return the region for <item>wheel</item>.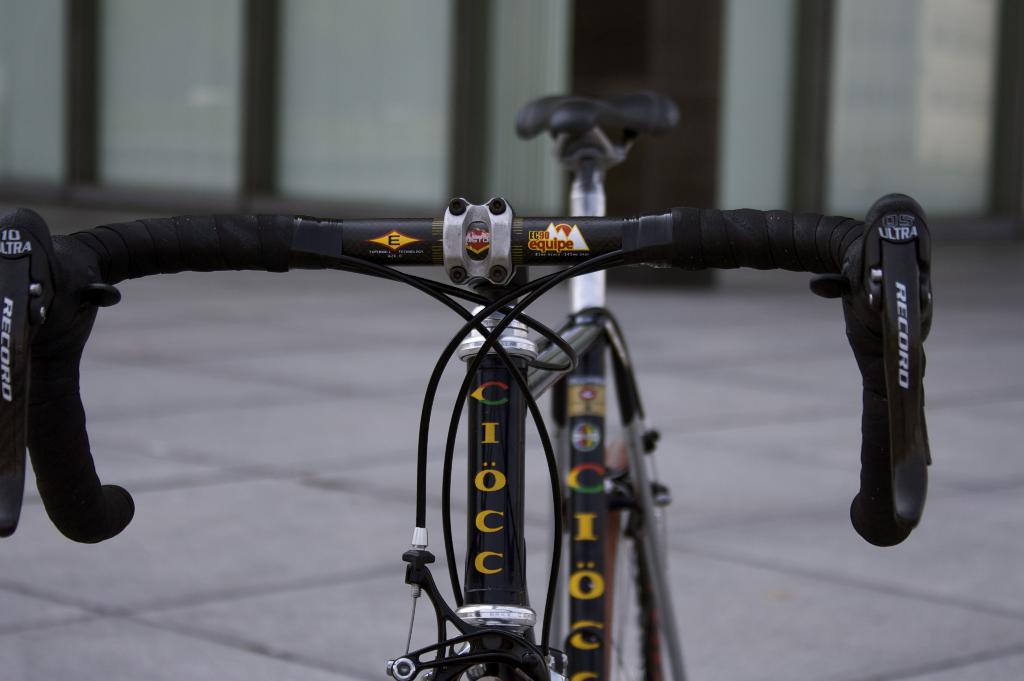
x1=608, y1=408, x2=662, y2=680.
